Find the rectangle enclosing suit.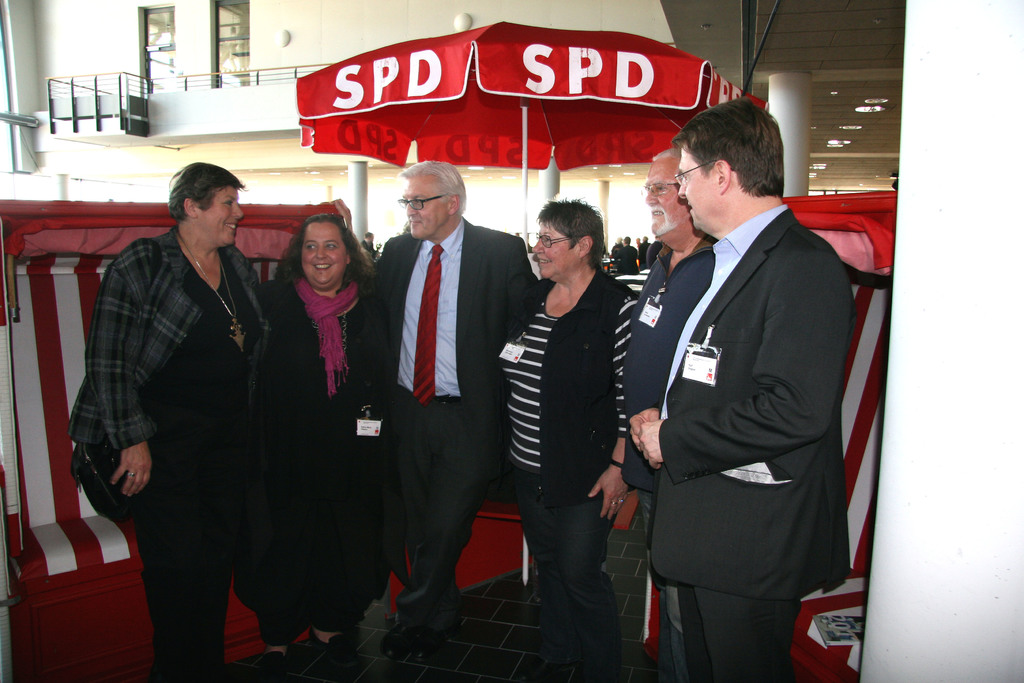
360:215:541:627.
